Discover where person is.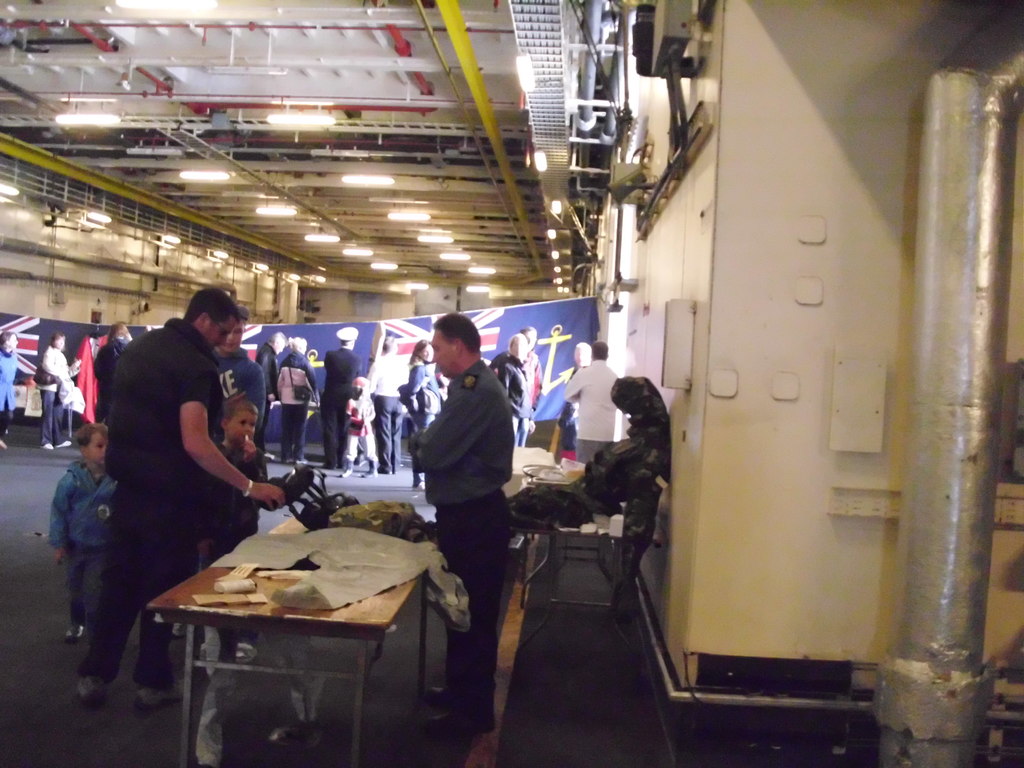
Discovered at 271:336:319:465.
